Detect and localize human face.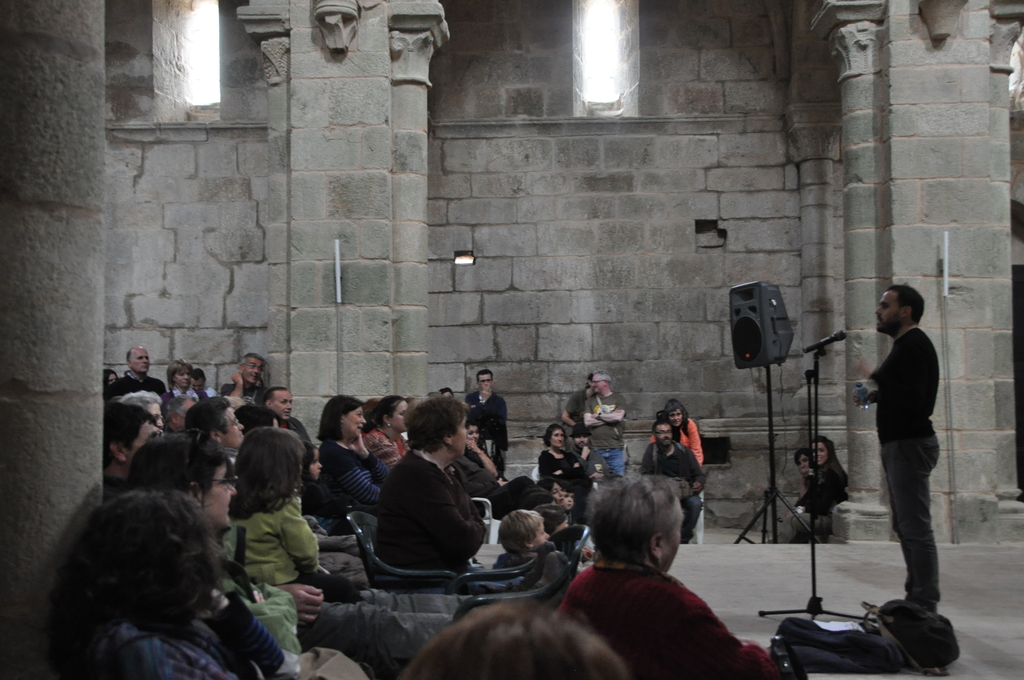
Localized at box(221, 404, 249, 444).
